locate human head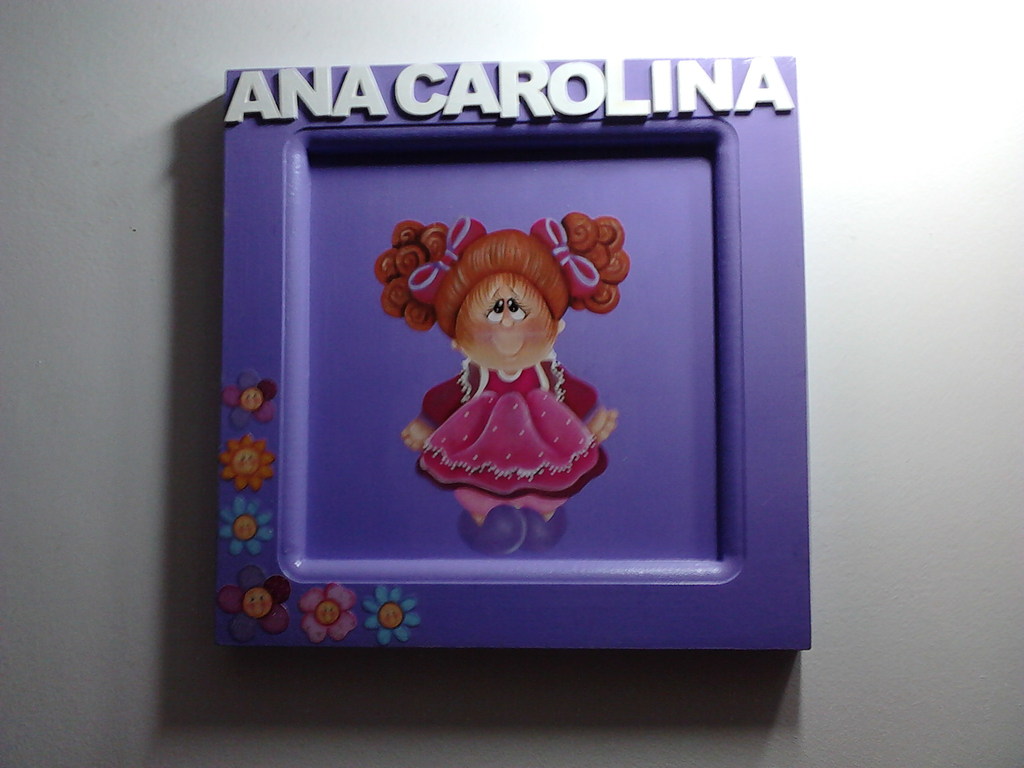
x1=435 y1=237 x2=568 y2=370
